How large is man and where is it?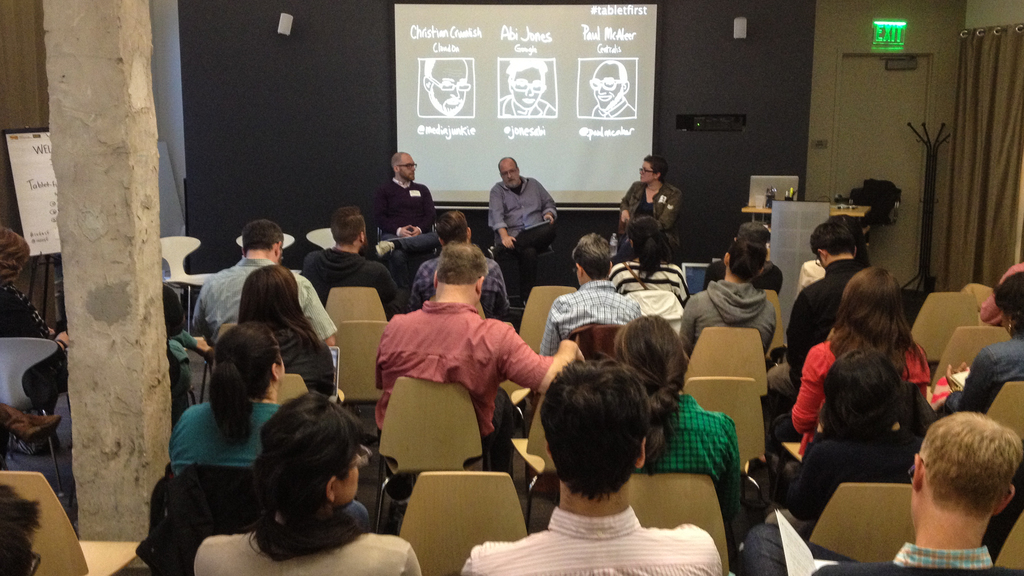
Bounding box: BBox(683, 241, 780, 358).
